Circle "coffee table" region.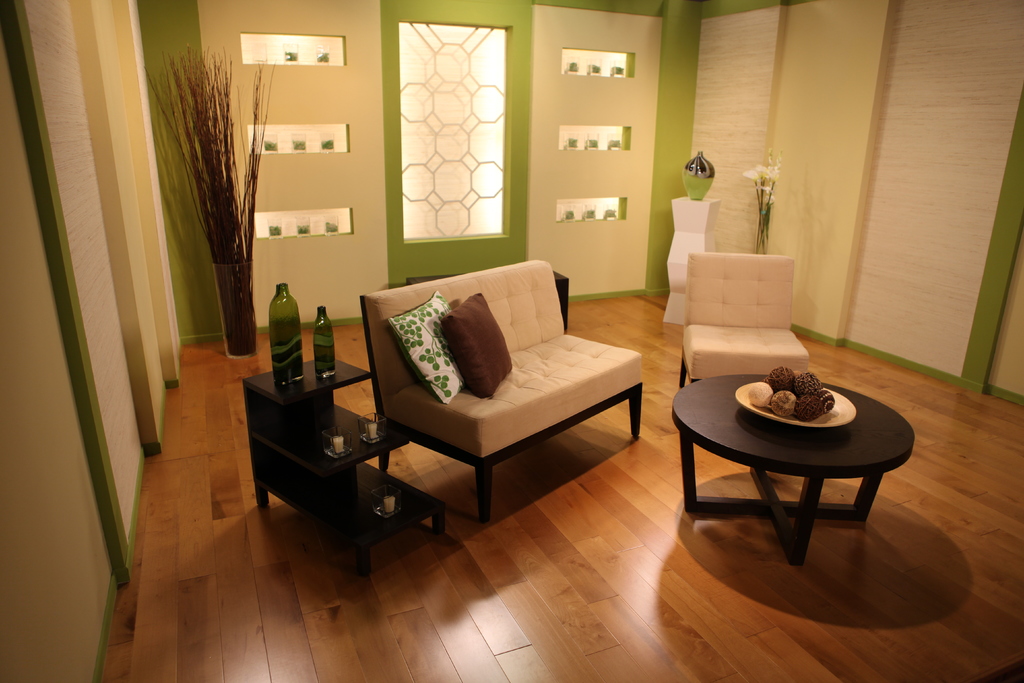
Region: [241,354,445,573].
